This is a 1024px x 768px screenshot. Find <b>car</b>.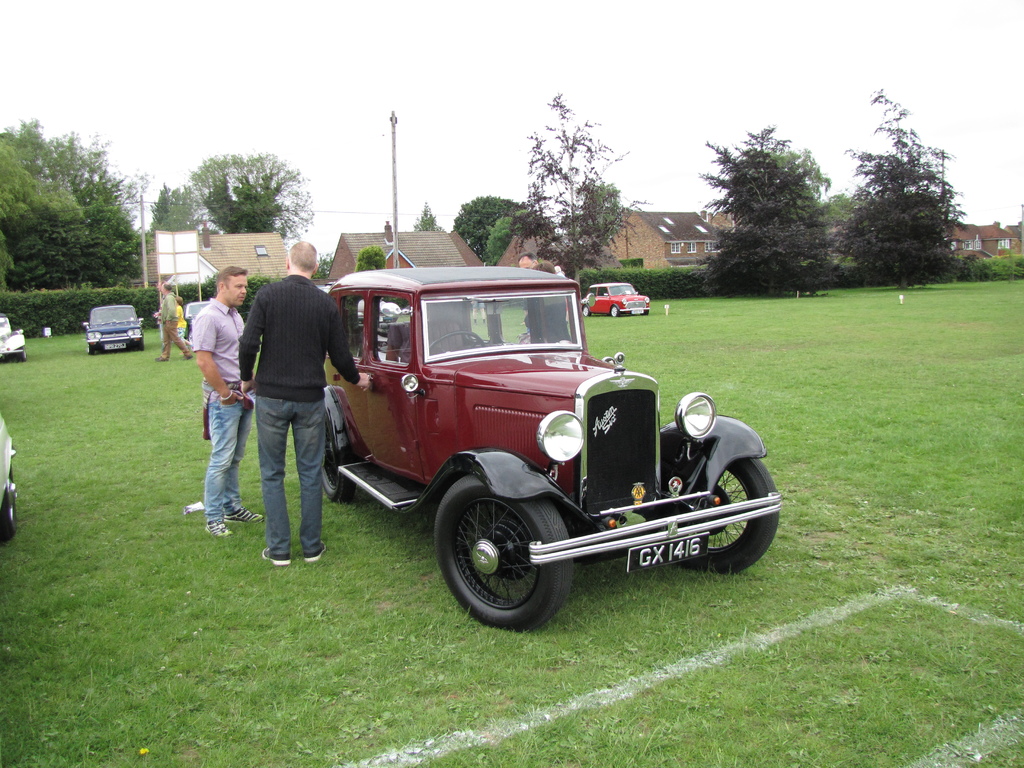
Bounding box: [0, 314, 28, 360].
